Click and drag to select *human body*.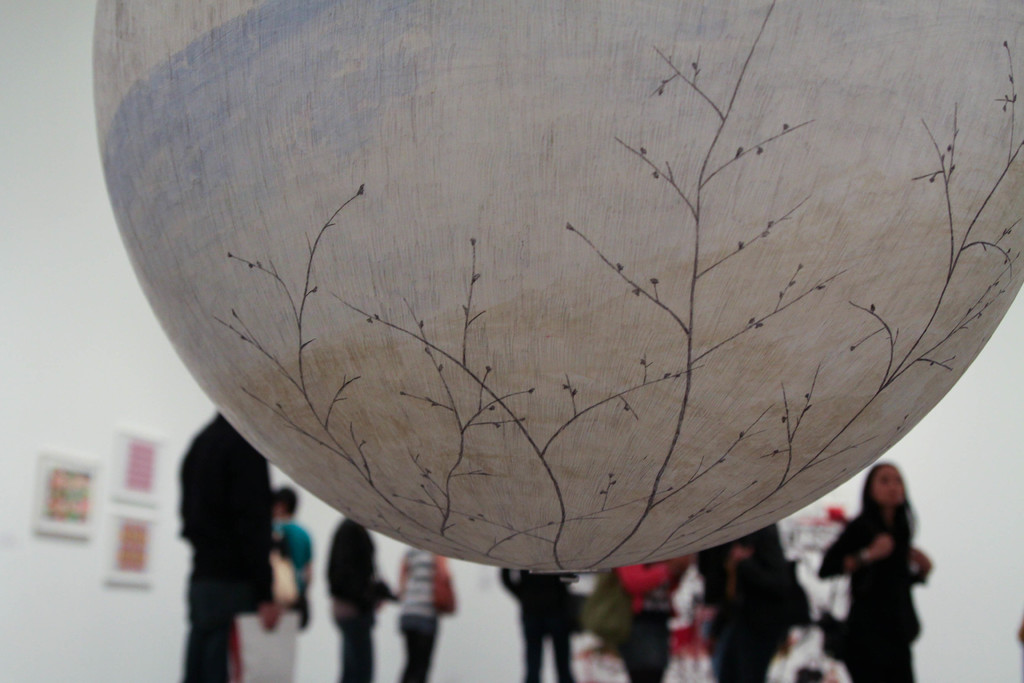
Selection: (x1=324, y1=511, x2=390, y2=682).
